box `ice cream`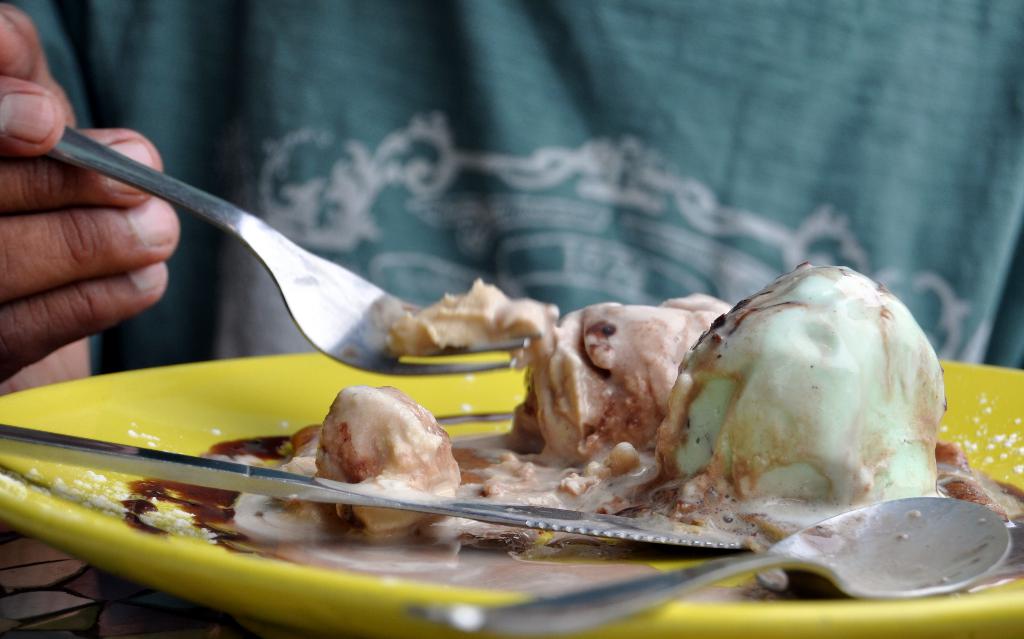
detection(379, 294, 735, 474)
